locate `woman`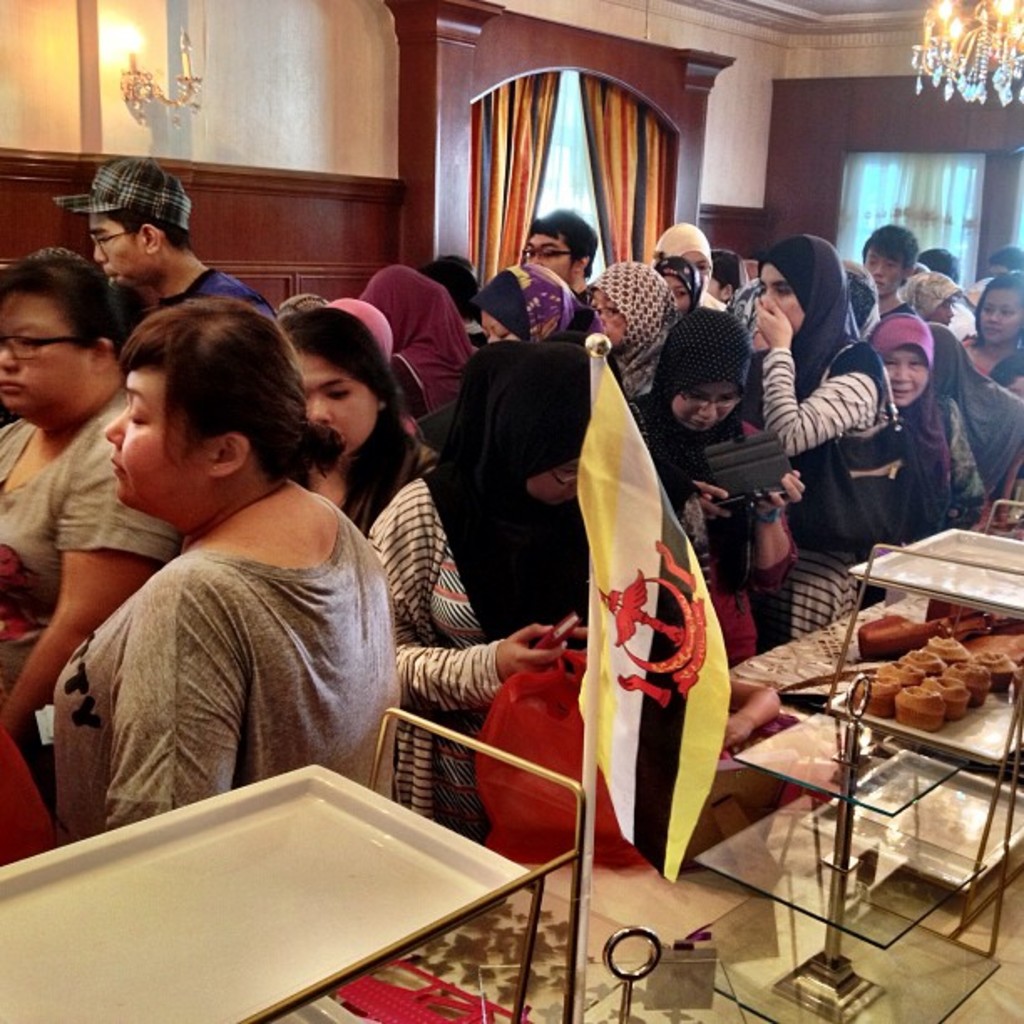
bbox=(959, 273, 1022, 445)
